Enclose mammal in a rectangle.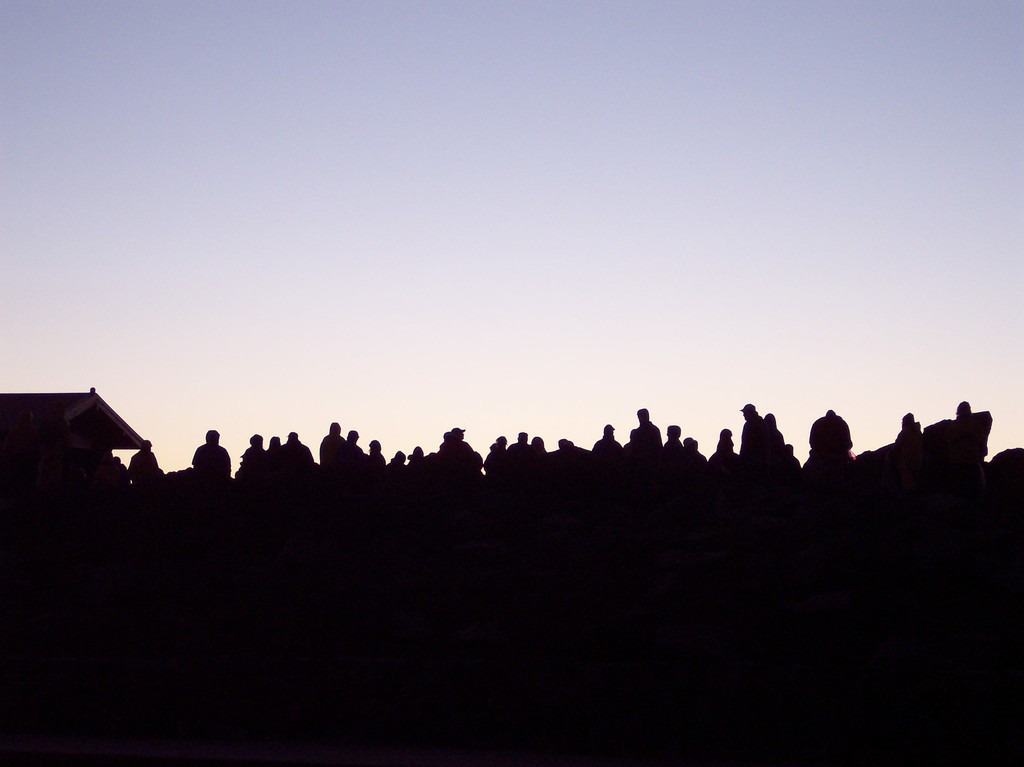
detection(111, 457, 124, 482).
